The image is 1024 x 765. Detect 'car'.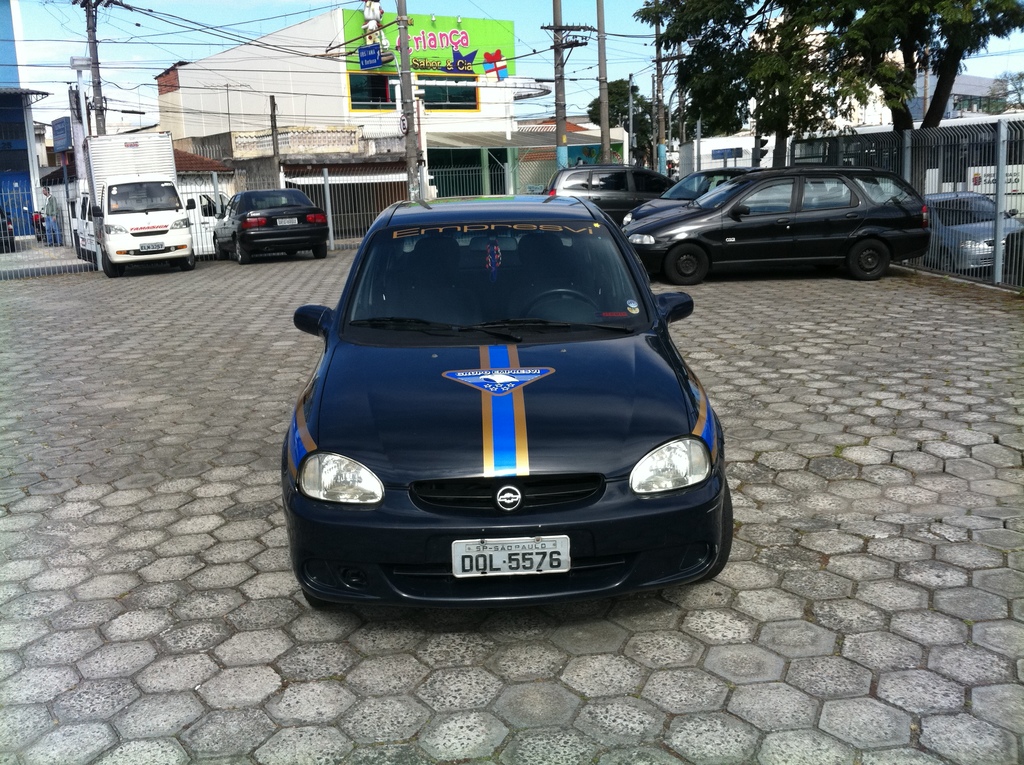
Detection: 275 186 746 612.
